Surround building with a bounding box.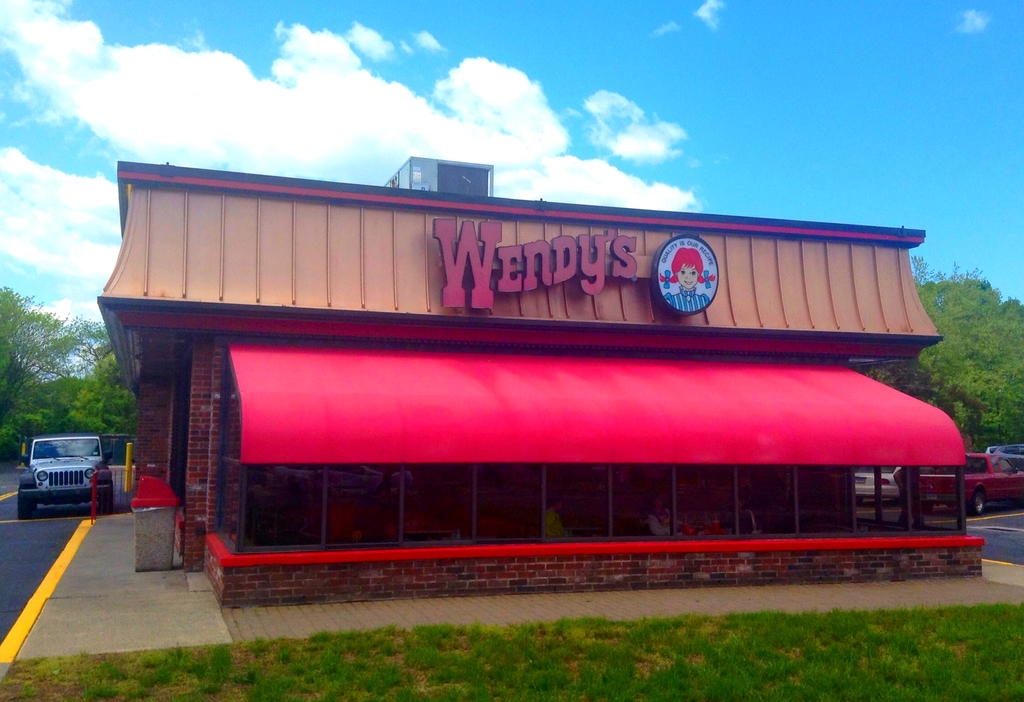
crop(384, 154, 493, 191).
